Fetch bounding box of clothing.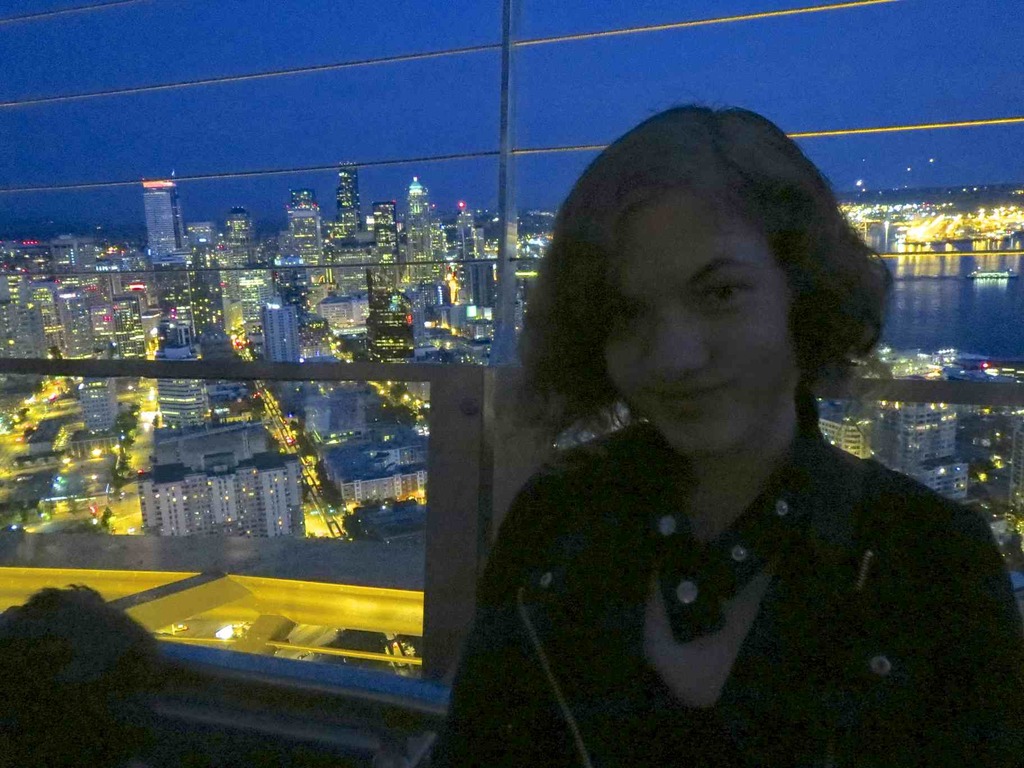
Bbox: locate(439, 312, 1008, 751).
